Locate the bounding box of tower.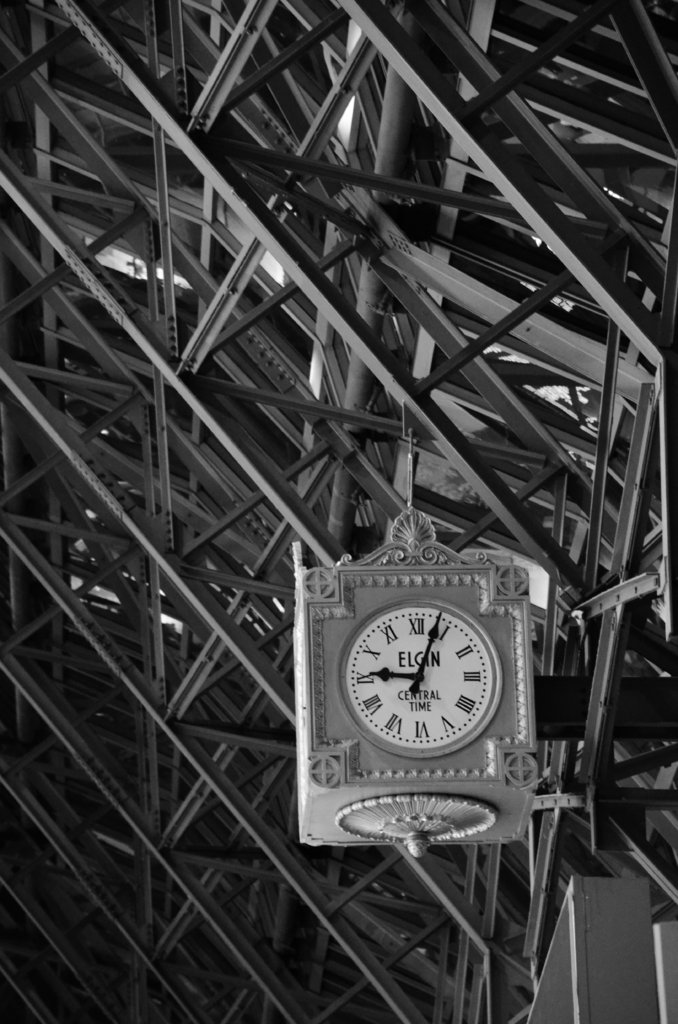
Bounding box: pyautogui.locateOnScreen(0, 0, 677, 1023).
